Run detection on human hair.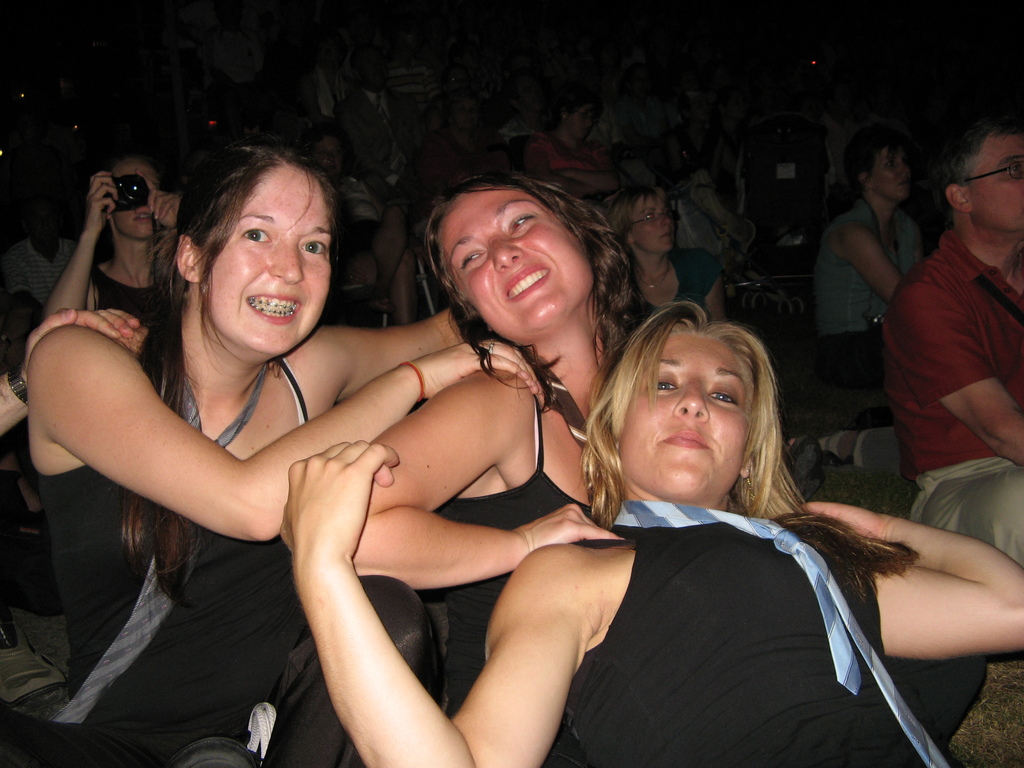
Result: (x1=829, y1=124, x2=906, y2=216).
